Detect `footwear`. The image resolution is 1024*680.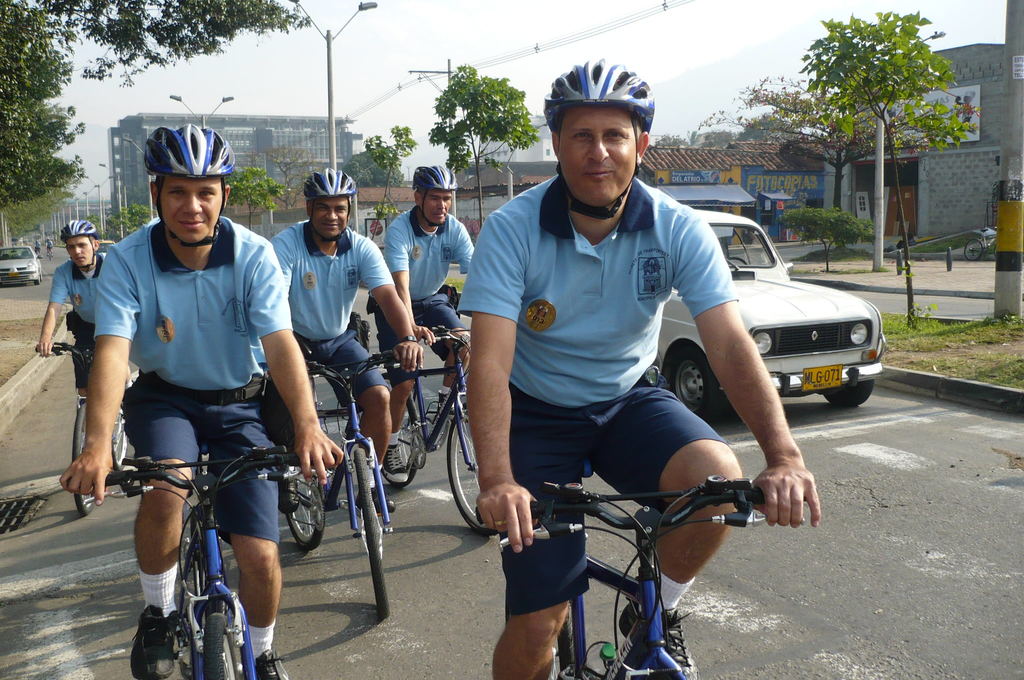
bbox=[129, 600, 179, 679].
